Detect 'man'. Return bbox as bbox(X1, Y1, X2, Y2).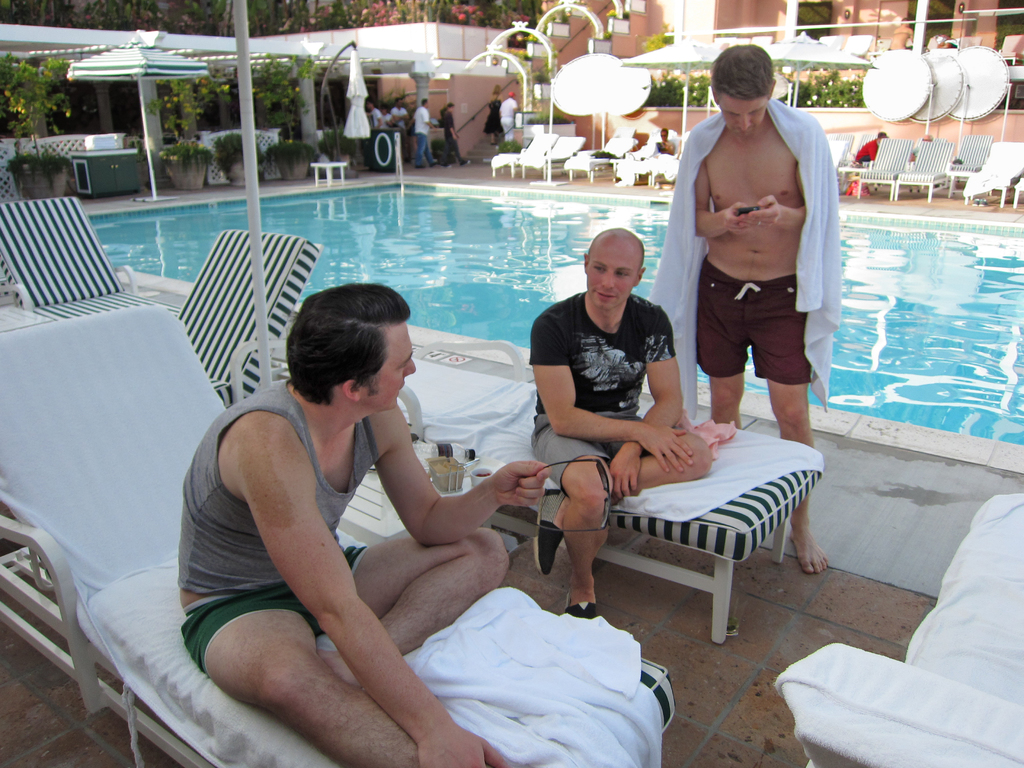
bbox(179, 283, 551, 767).
